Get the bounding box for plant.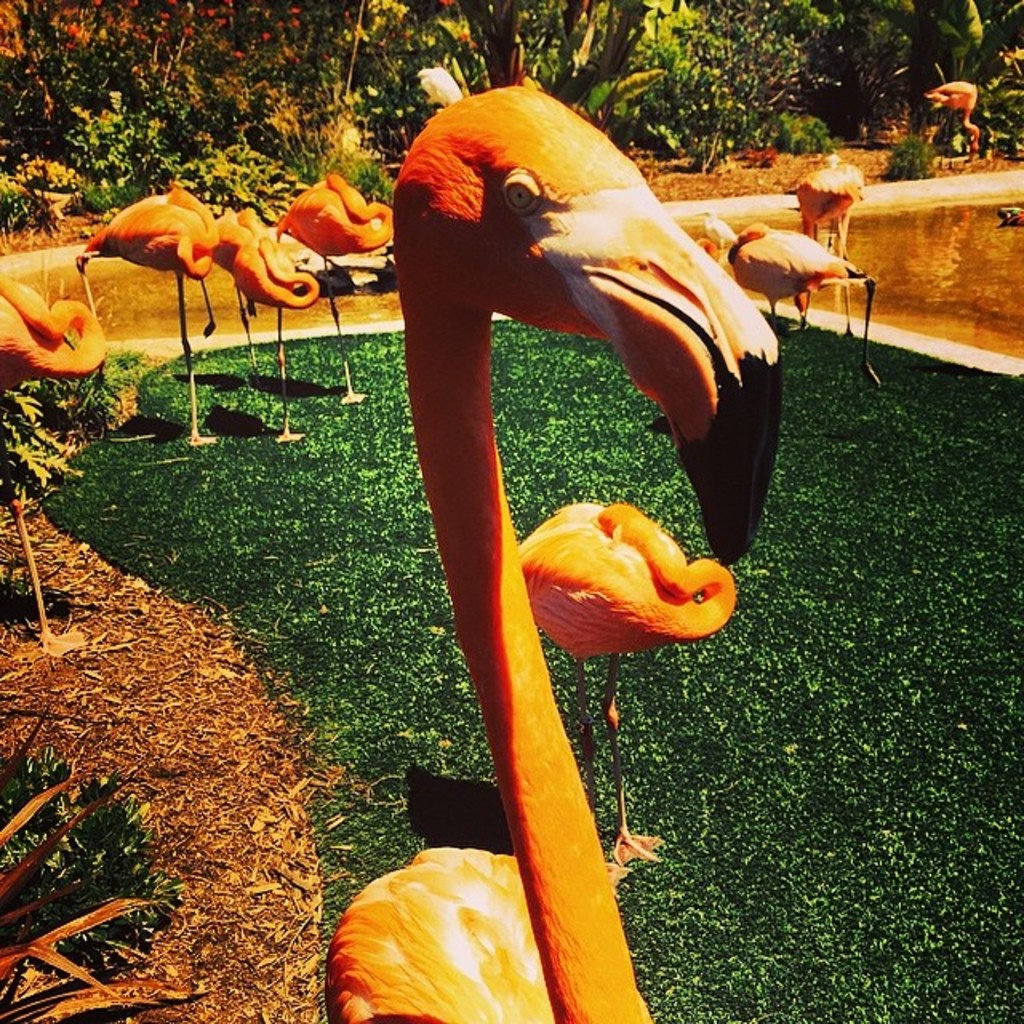
<region>877, 134, 934, 182</region>.
